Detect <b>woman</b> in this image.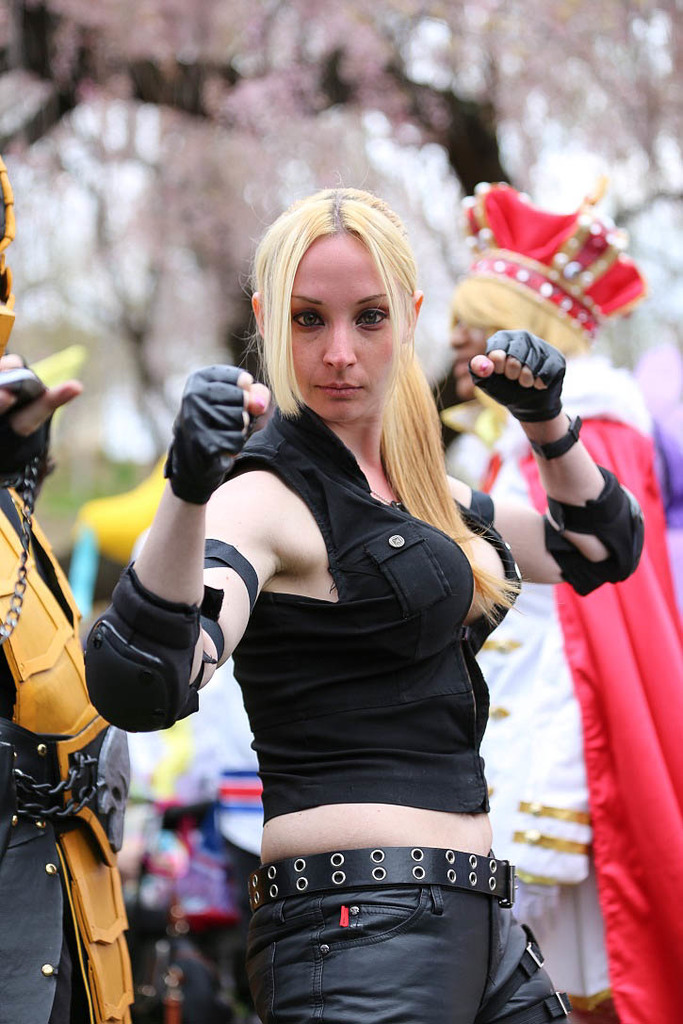
Detection: x1=438 y1=181 x2=682 y2=1023.
